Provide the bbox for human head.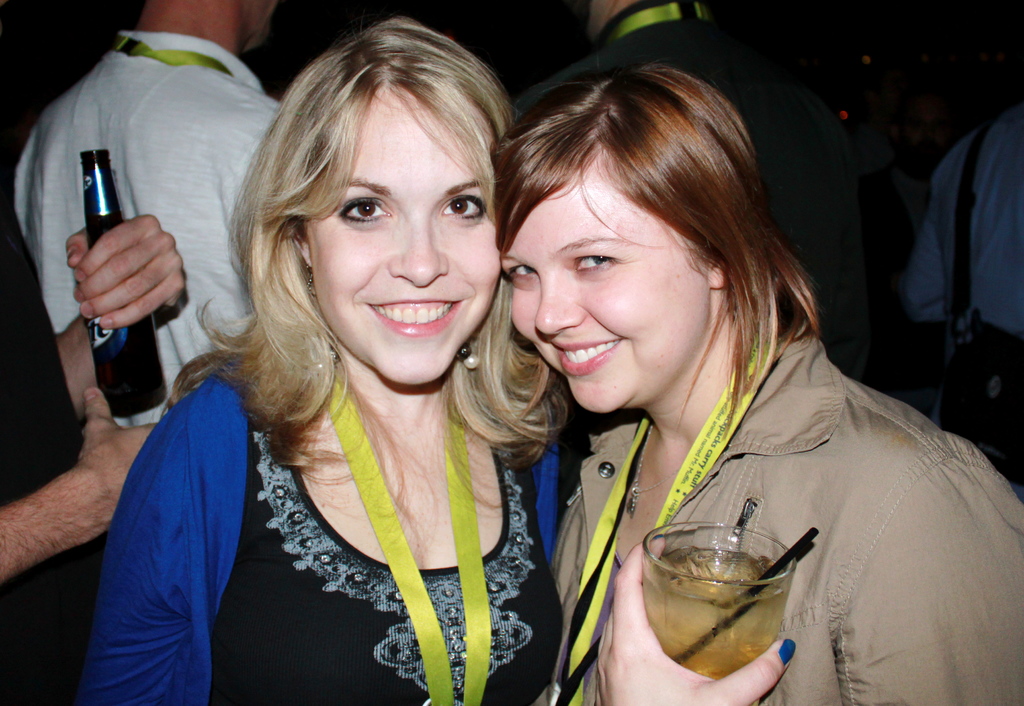
locate(252, 23, 504, 384).
